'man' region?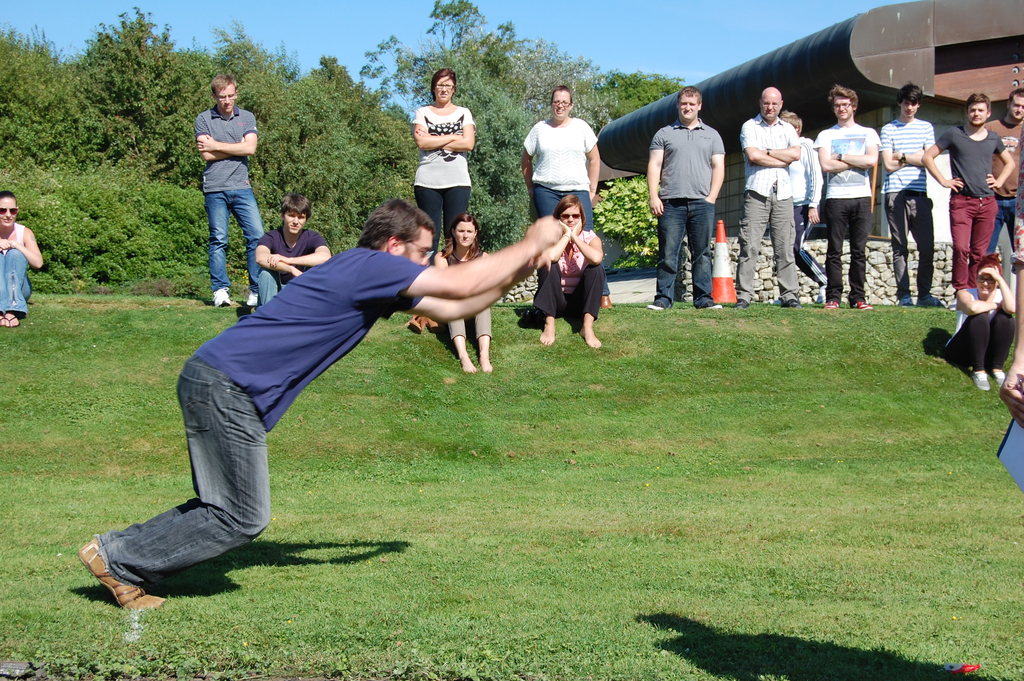
(985,86,1023,248)
